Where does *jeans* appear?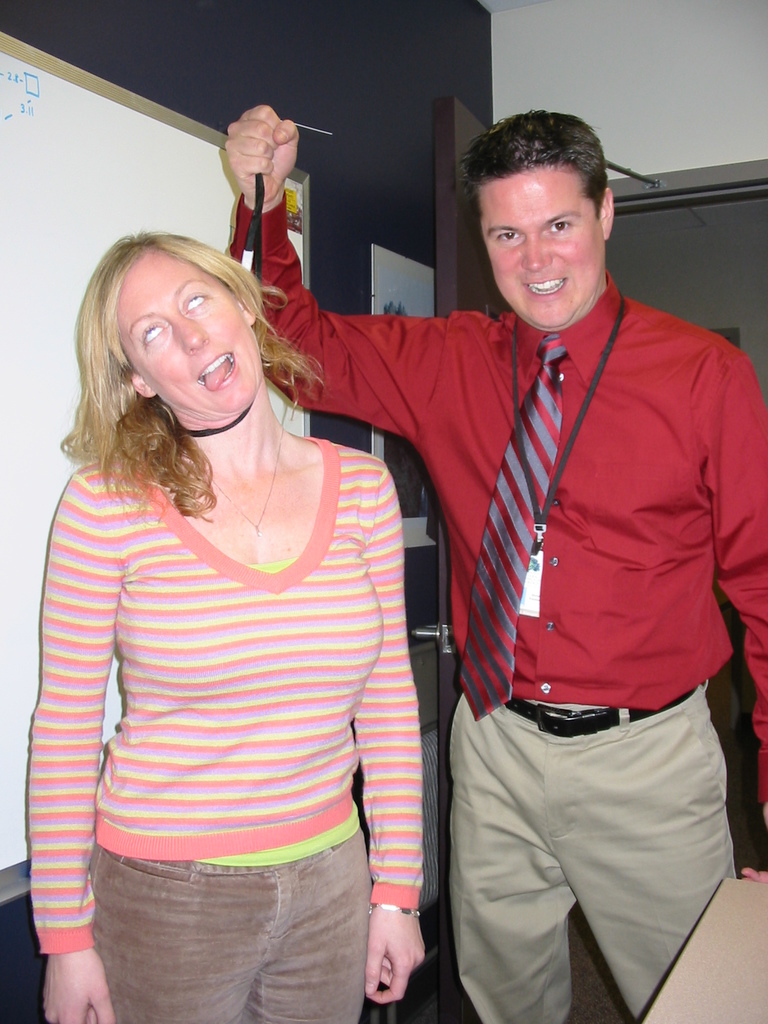
Appears at (left=85, top=822, right=371, bottom=1019).
